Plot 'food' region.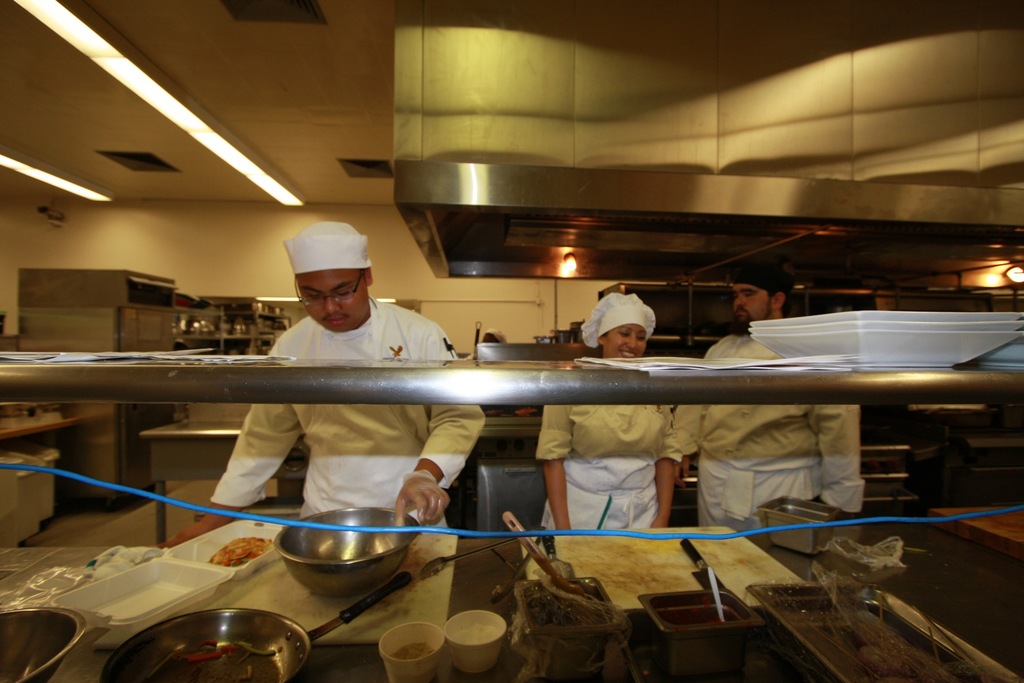
Plotted at [x1=387, y1=640, x2=436, y2=661].
